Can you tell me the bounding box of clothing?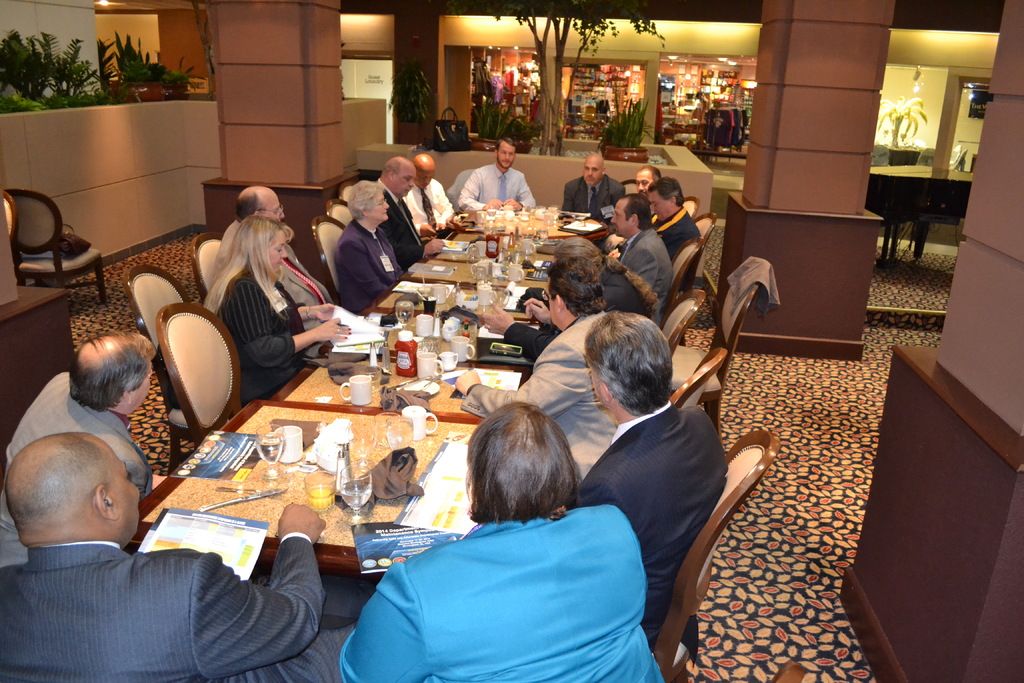
box=[0, 529, 341, 682].
